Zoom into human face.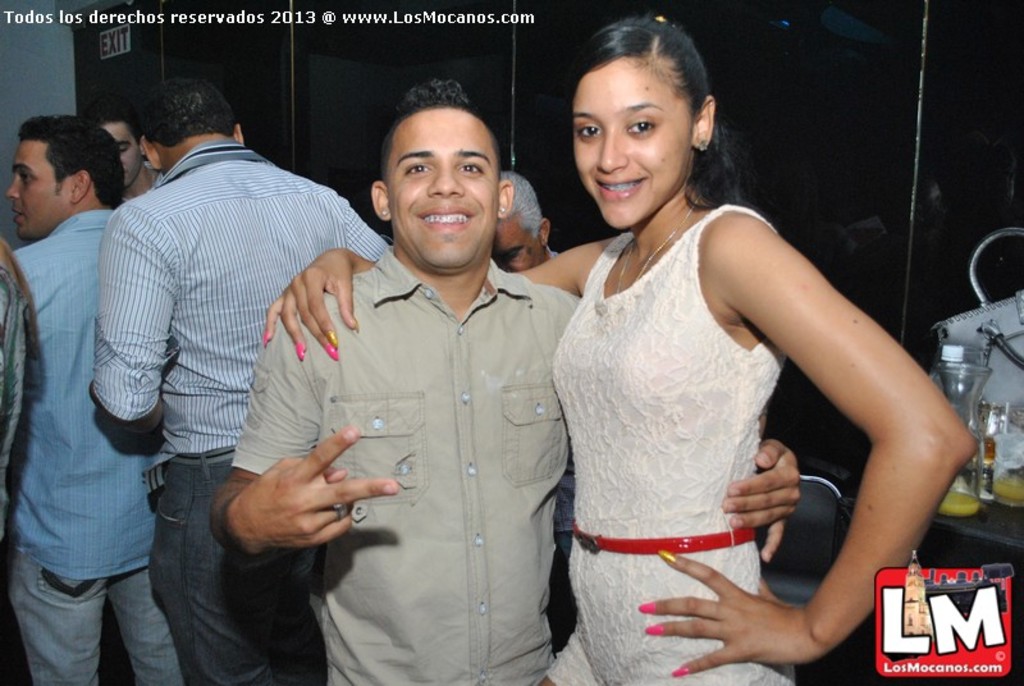
Zoom target: (left=497, top=224, right=544, bottom=267).
